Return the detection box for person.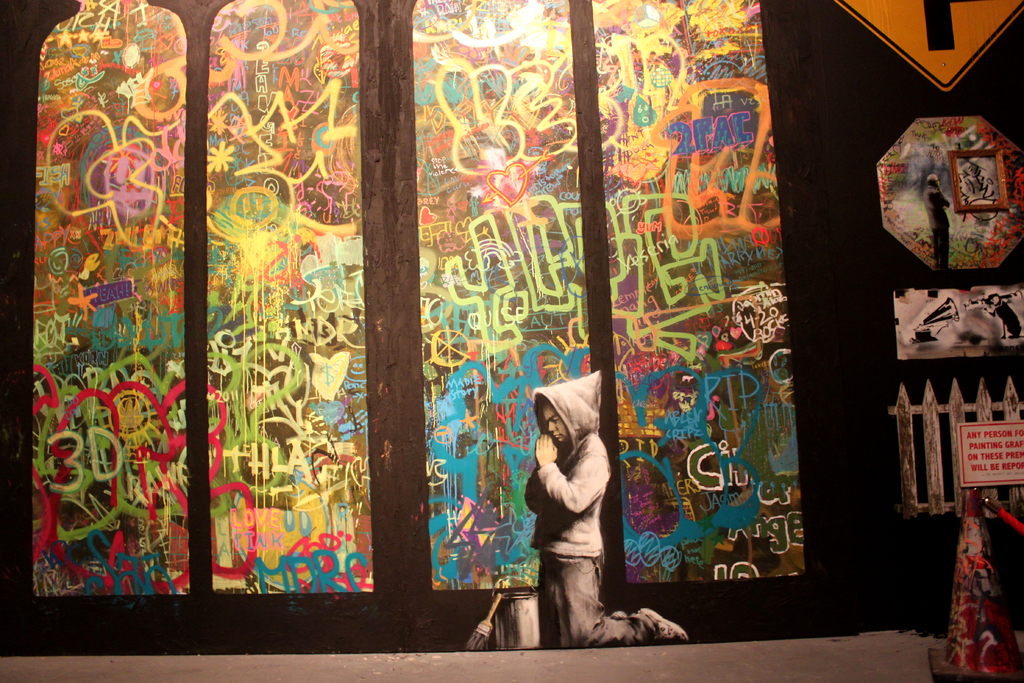
<region>518, 368, 691, 649</region>.
